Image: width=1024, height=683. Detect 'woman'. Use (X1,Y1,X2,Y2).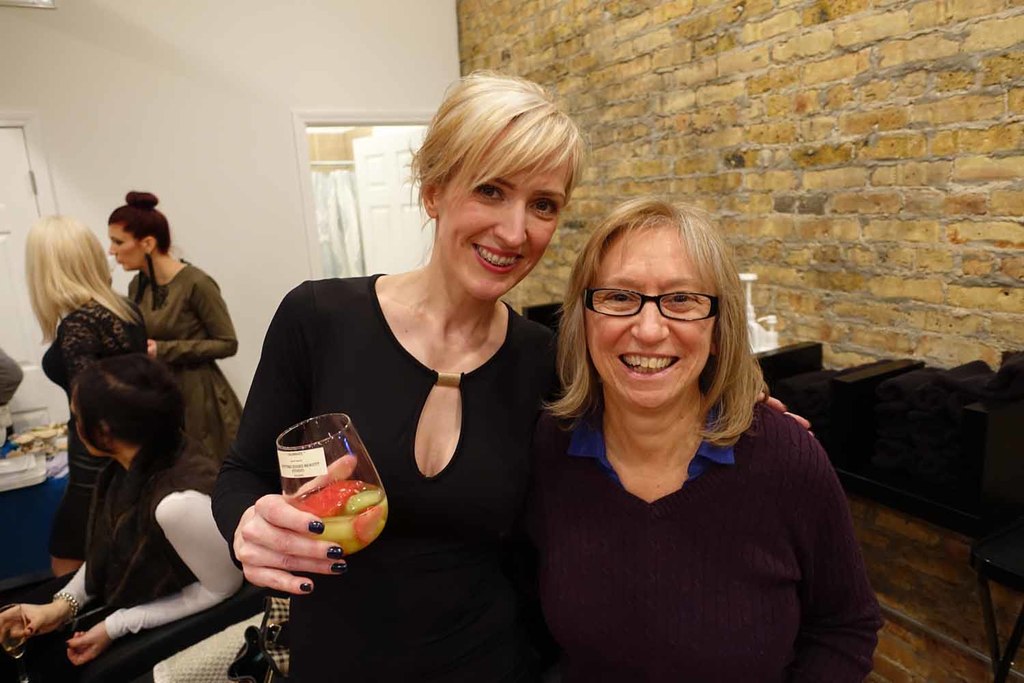
(25,212,151,579).
